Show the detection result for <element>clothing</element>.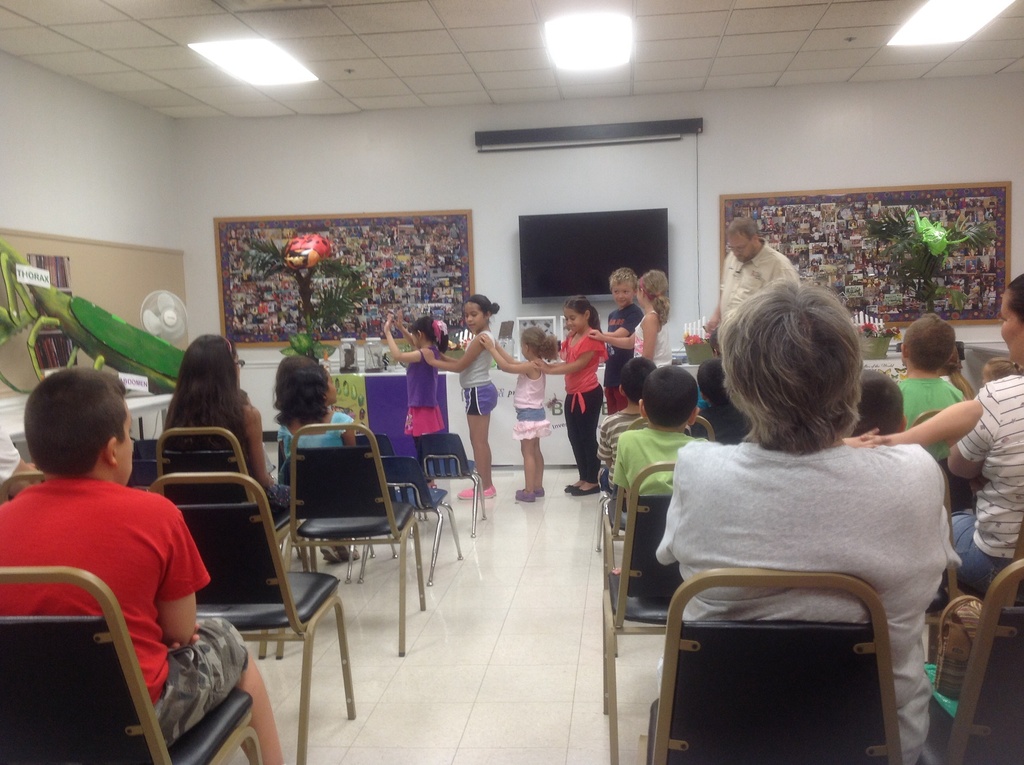
517/364/547/442.
